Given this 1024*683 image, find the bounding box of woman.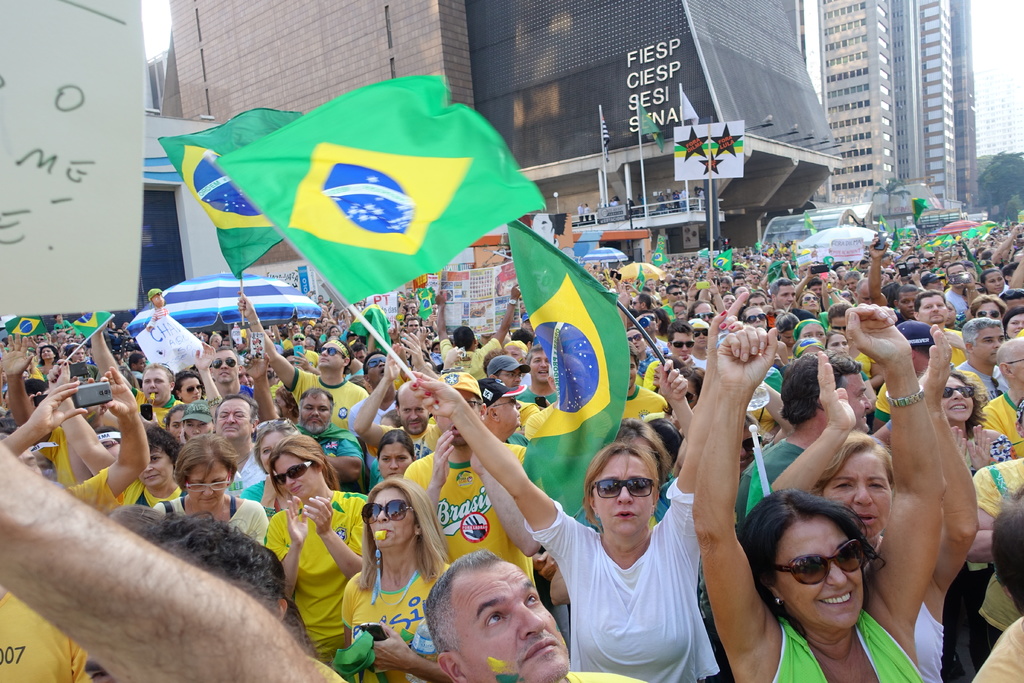
Rect(371, 434, 428, 497).
